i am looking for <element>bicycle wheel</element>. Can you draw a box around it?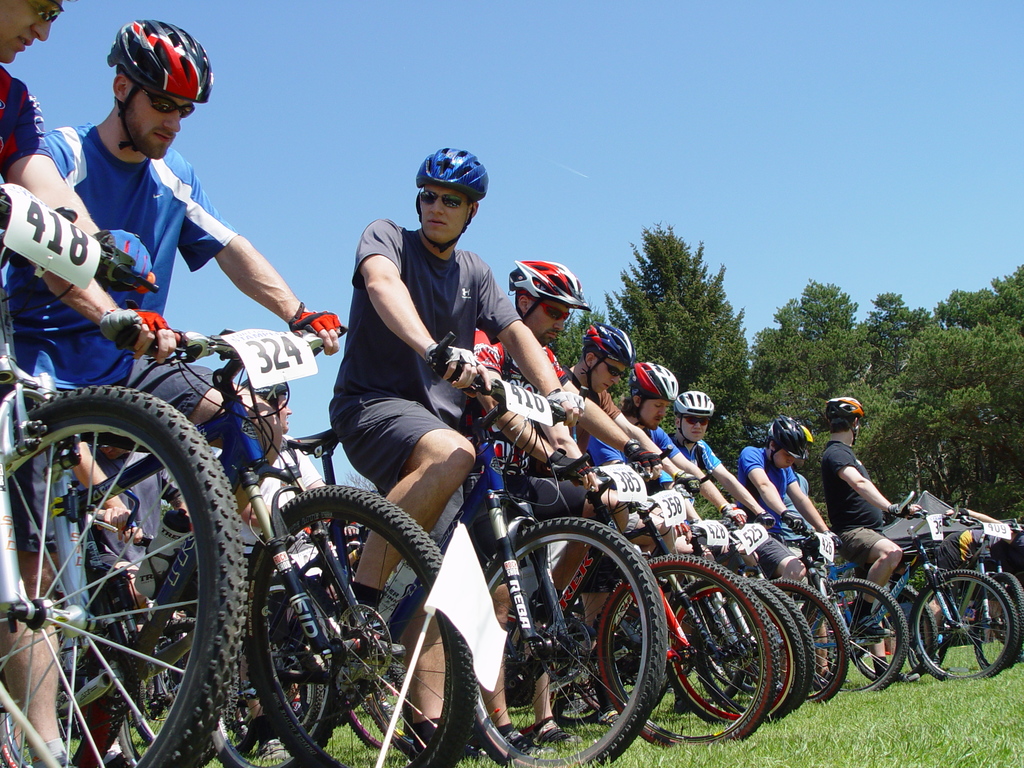
Sure, the bounding box is pyautogui.locateOnScreen(974, 573, 1023, 675).
